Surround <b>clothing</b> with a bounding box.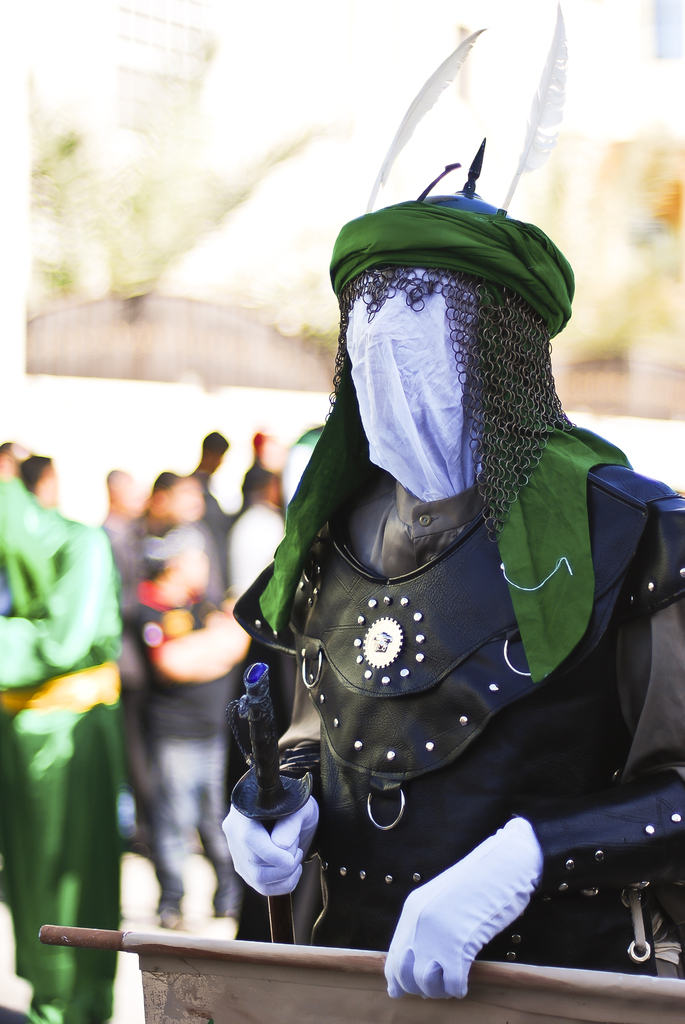
select_region(0, 467, 130, 1023).
